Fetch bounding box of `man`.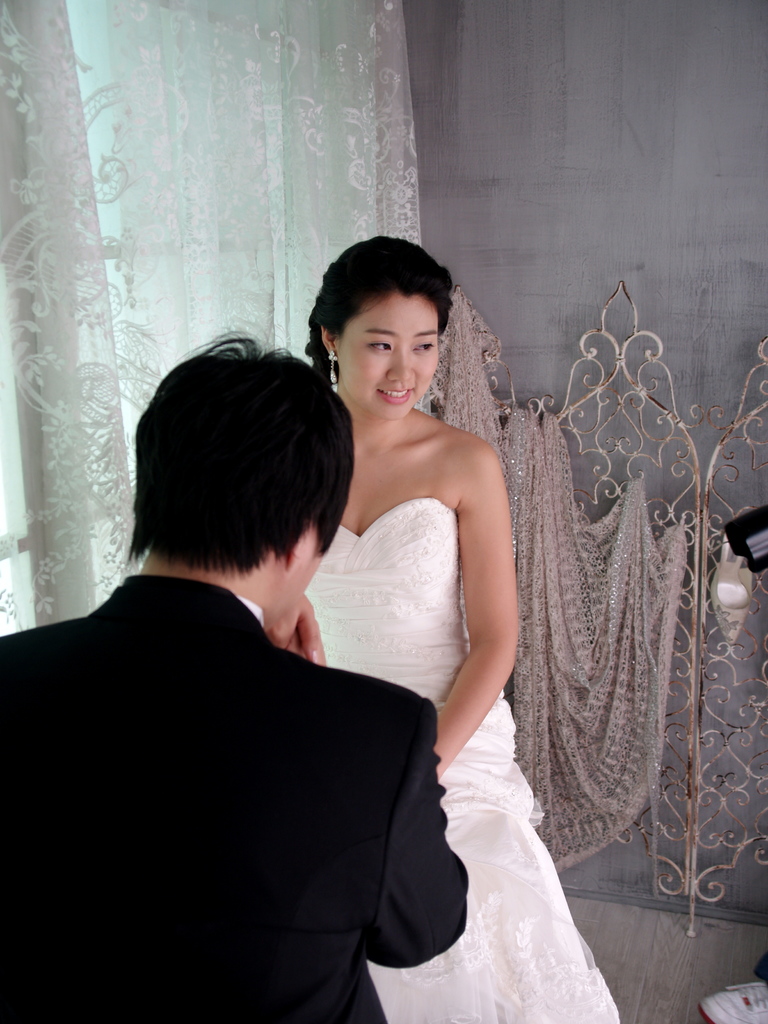
Bbox: locate(15, 331, 467, 1012).
